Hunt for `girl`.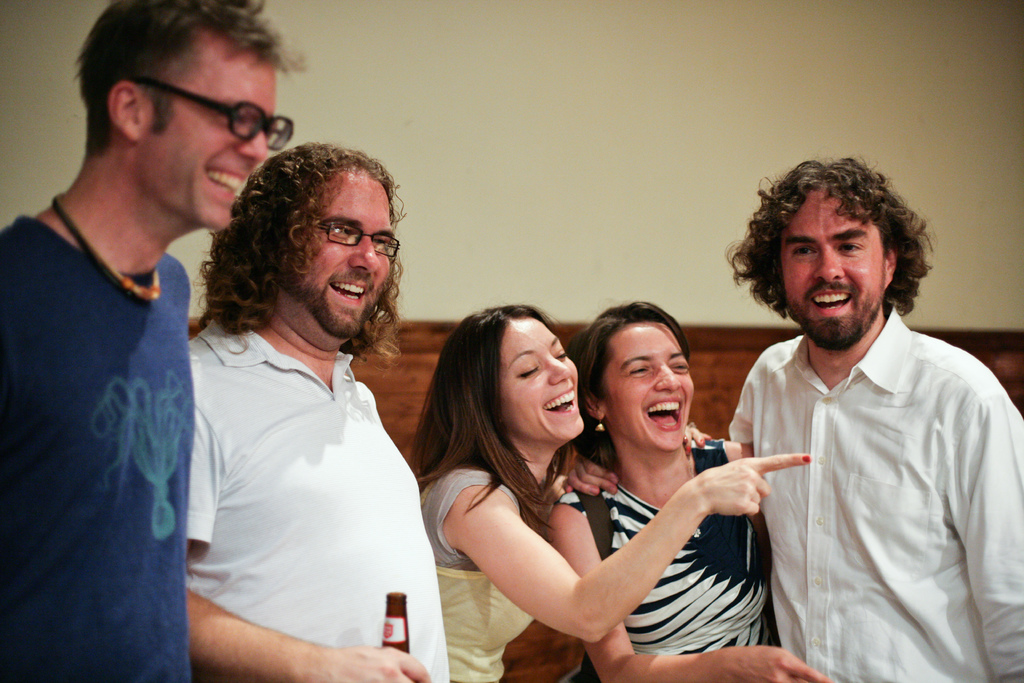
Hunted down at left=554, top=301, right=819, bottom=682.
